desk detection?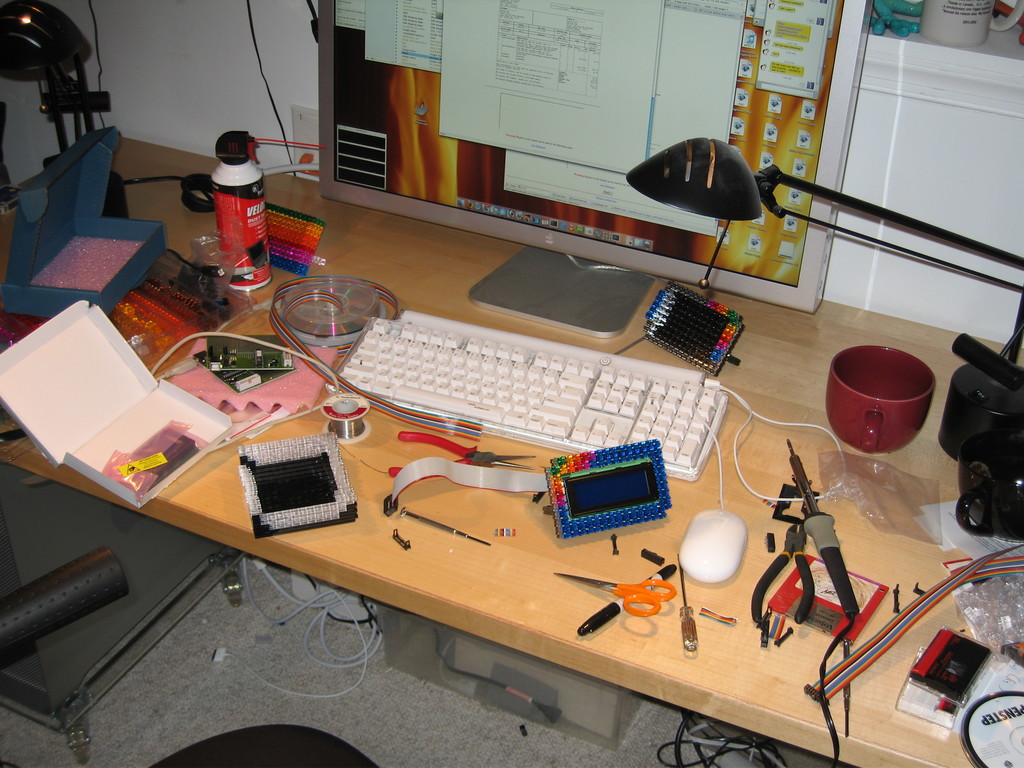
rect(35, 175, 1023, 743)
